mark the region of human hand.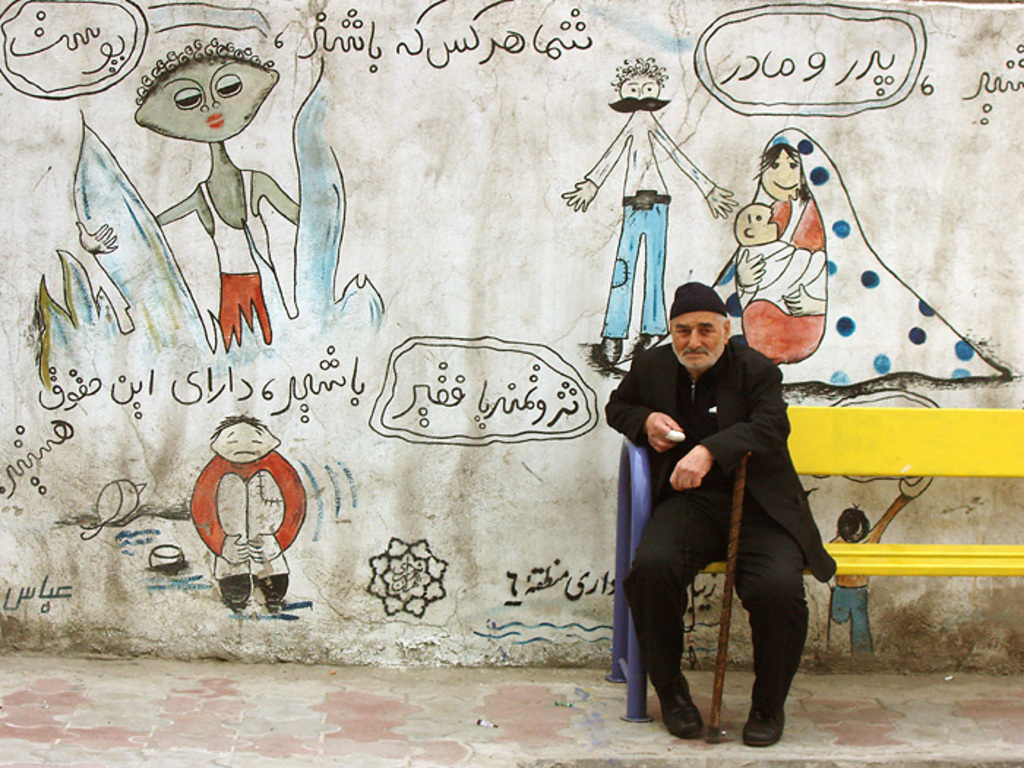
Region: <region>647, 407, 683, 455</region>.
